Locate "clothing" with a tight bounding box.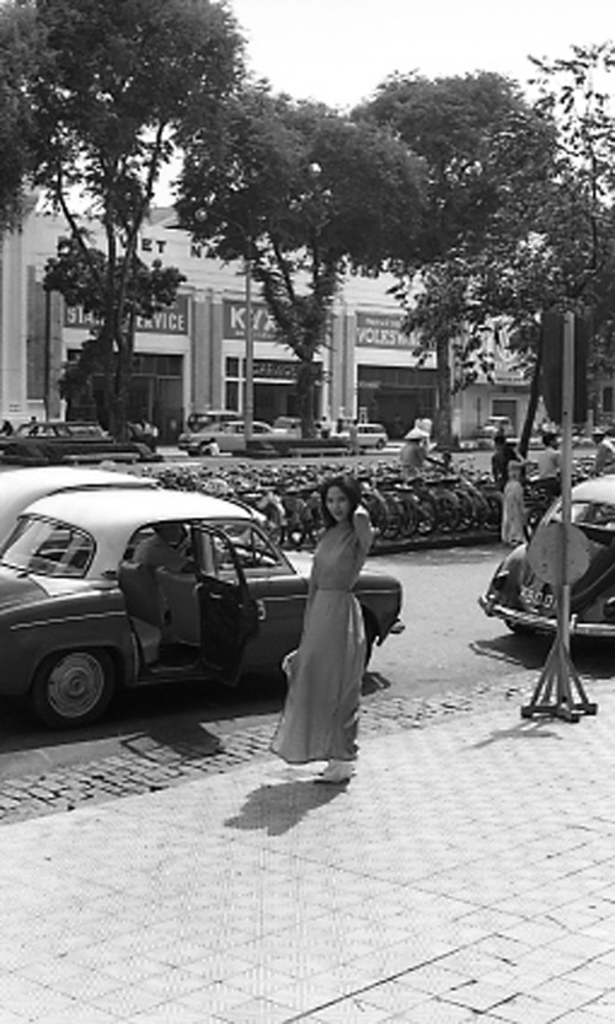
[502,460,528,541].
